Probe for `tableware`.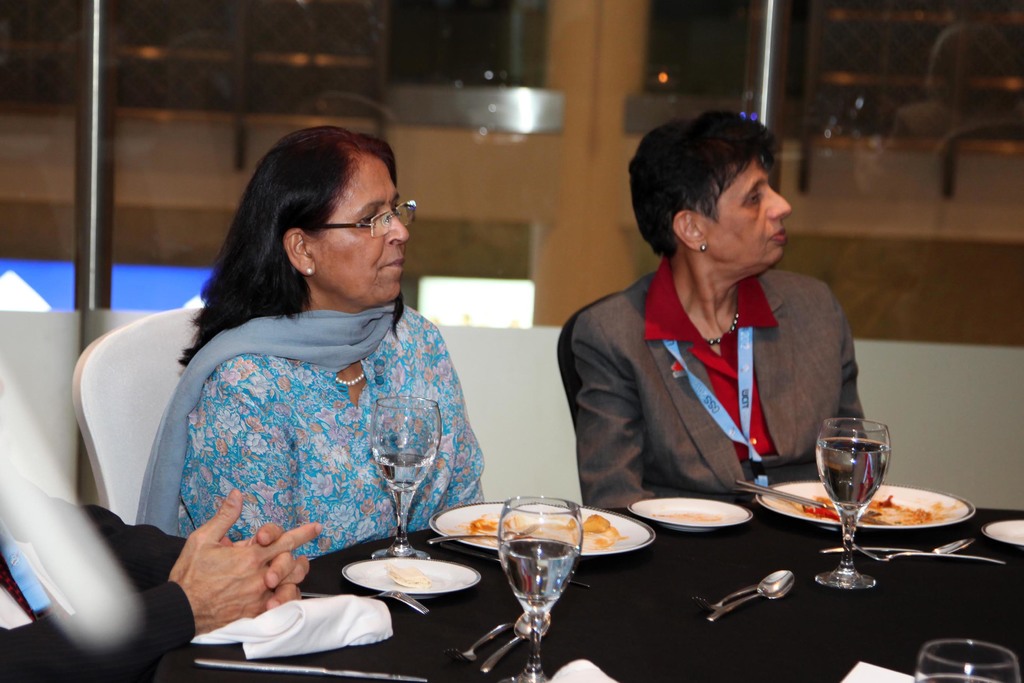
Probe result: bbox(690, 585, 758, 610).
